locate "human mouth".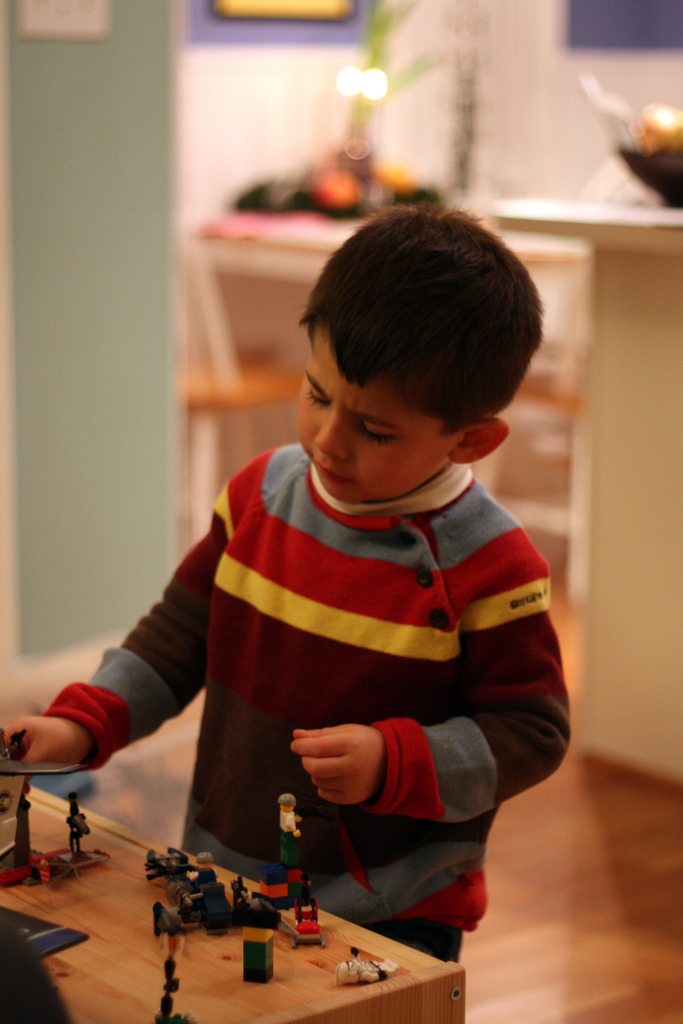
Bounding box: [304, 454, 355, 489].
